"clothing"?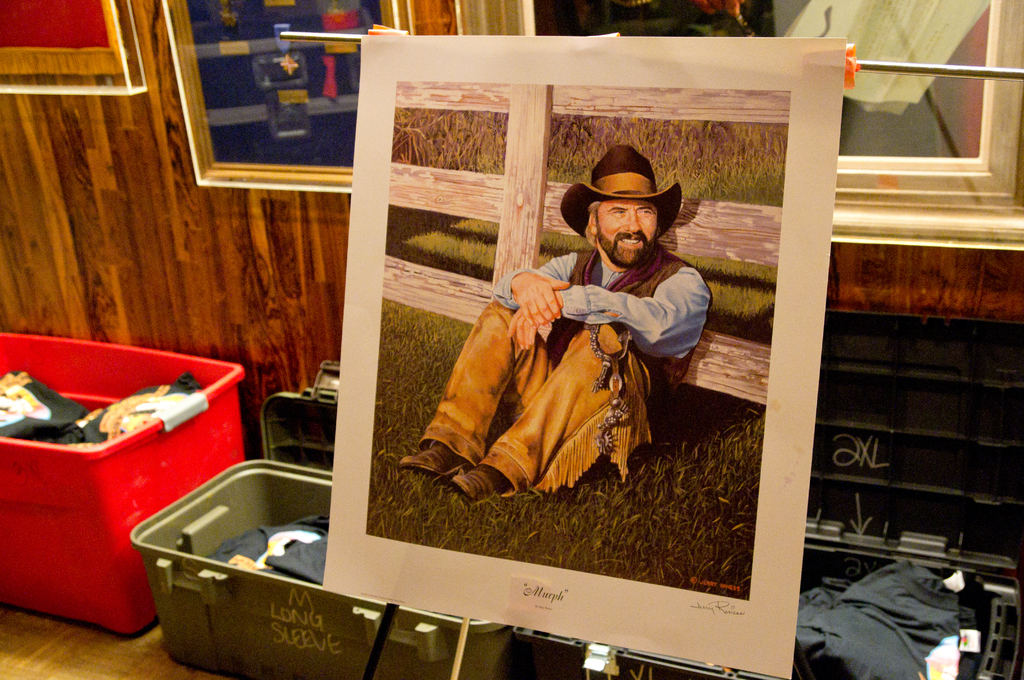
box=[0, 364, 195, 450]
